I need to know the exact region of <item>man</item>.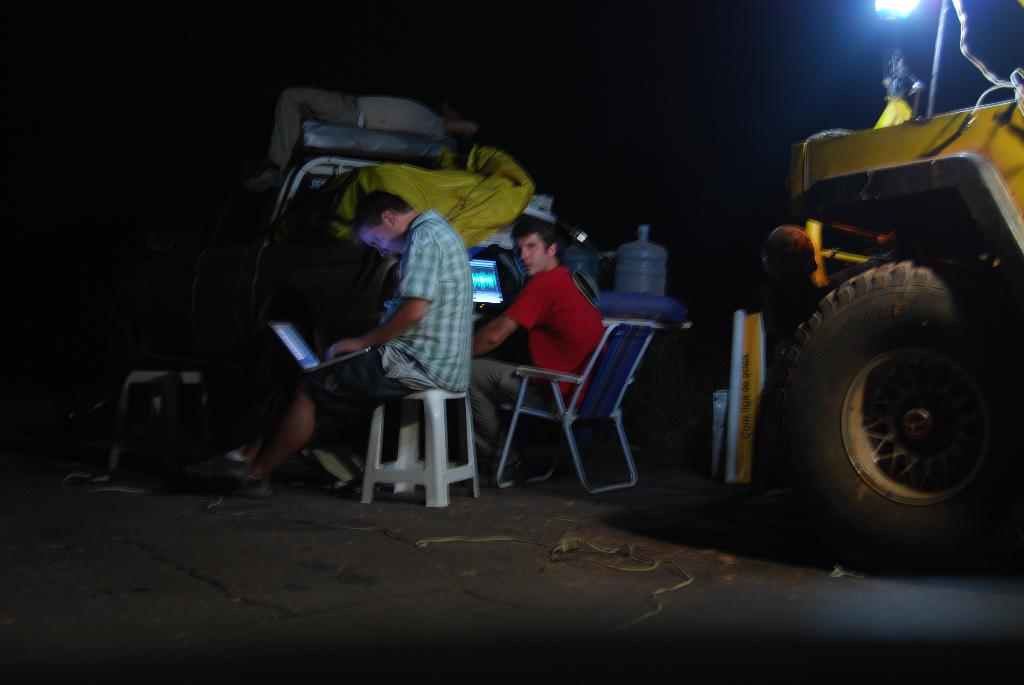
Region: x1=749, y1=227, x2=837, y2=365.
